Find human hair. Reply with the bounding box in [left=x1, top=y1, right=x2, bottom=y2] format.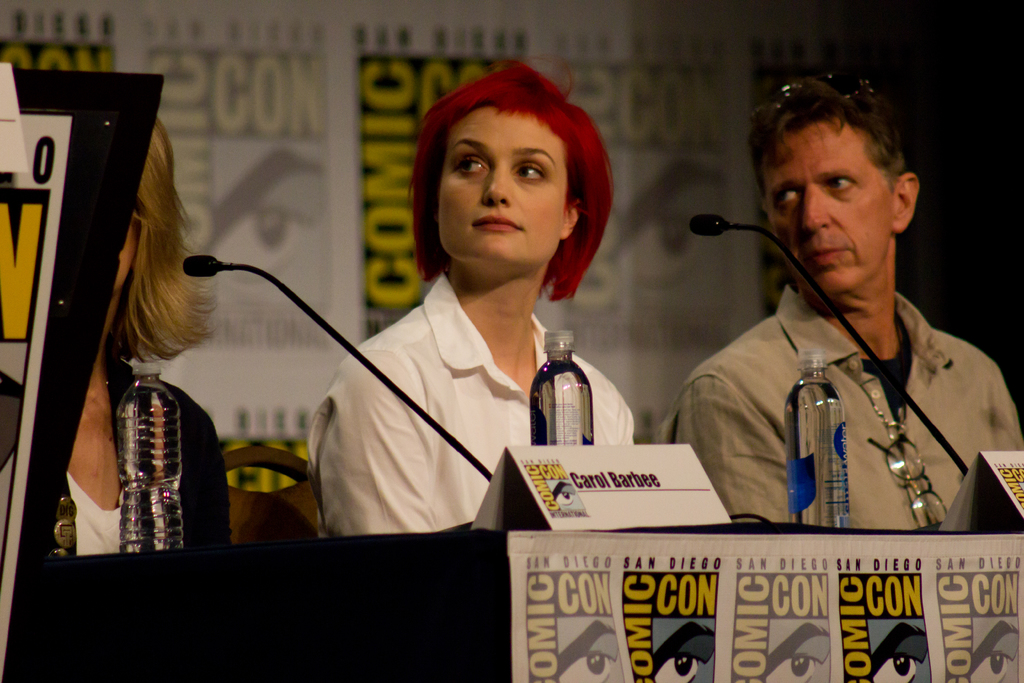
[left=102, top=112, right=221, bottom=368].
